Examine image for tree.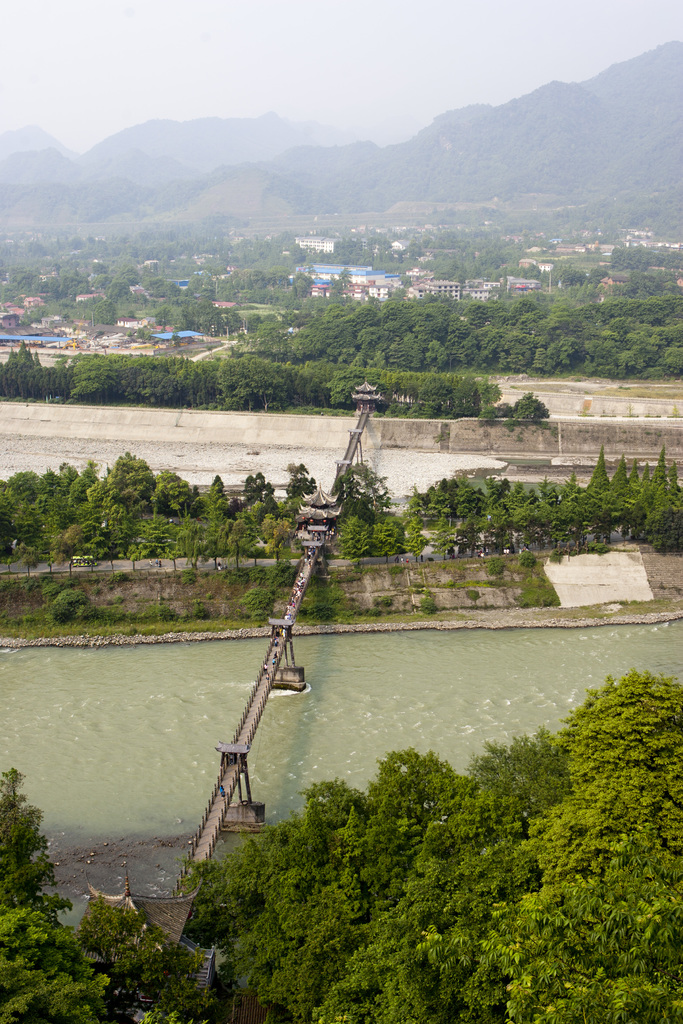
Examination result: [71, 502, 108, 554].
